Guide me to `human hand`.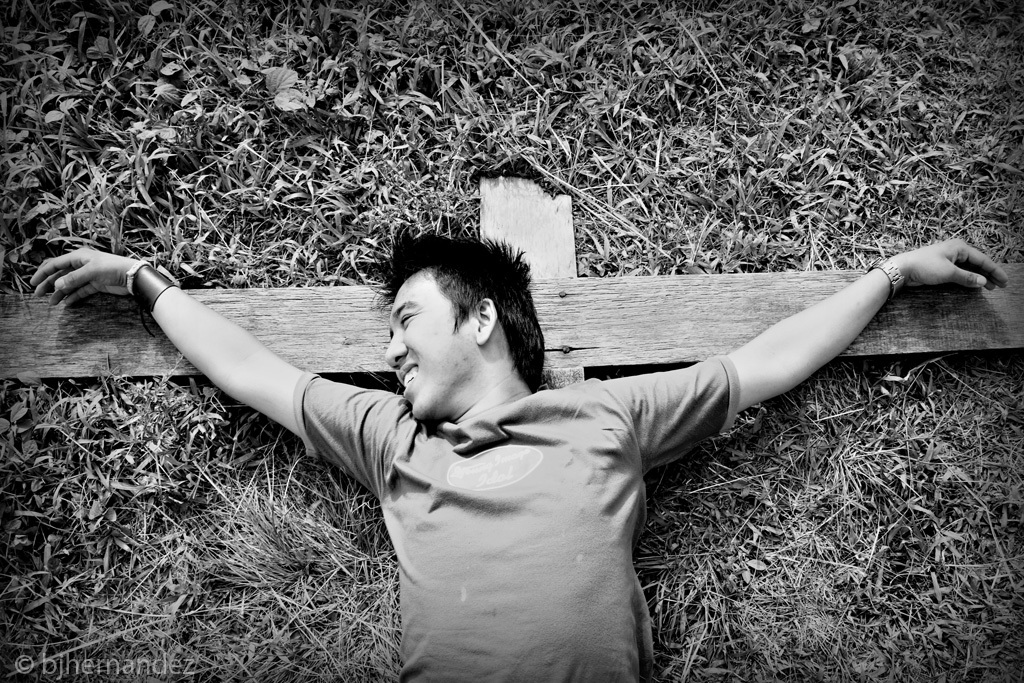
Guidance: [886, 236, 1011, 291].
